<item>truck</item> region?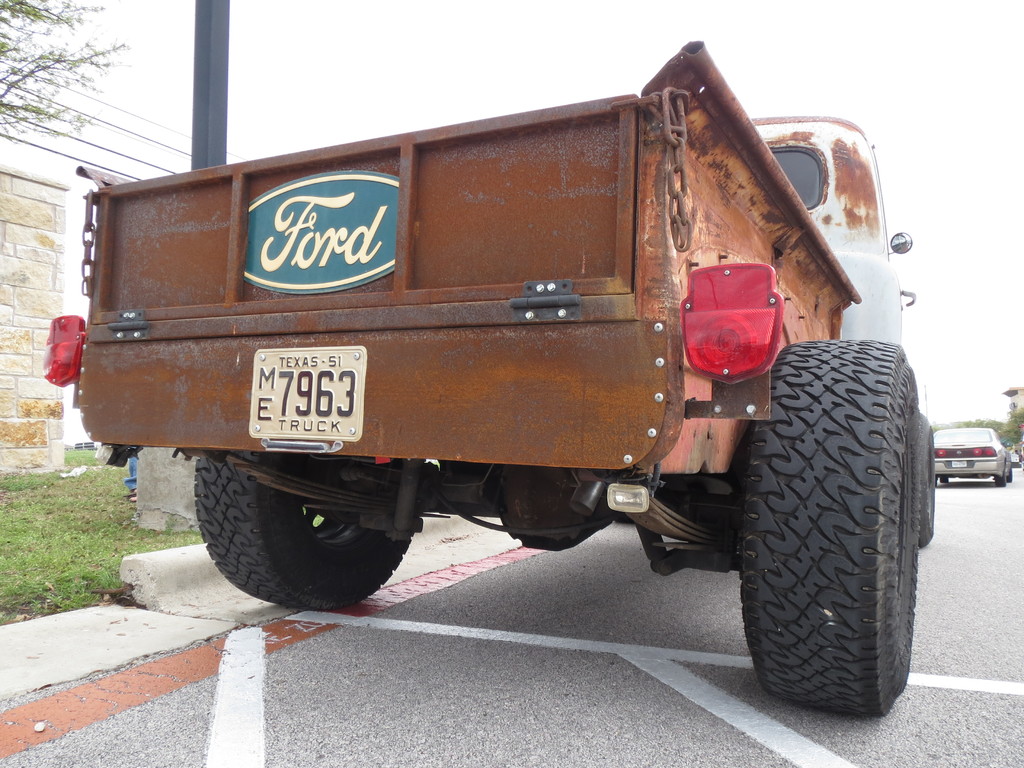
48, 51, 943, 682
